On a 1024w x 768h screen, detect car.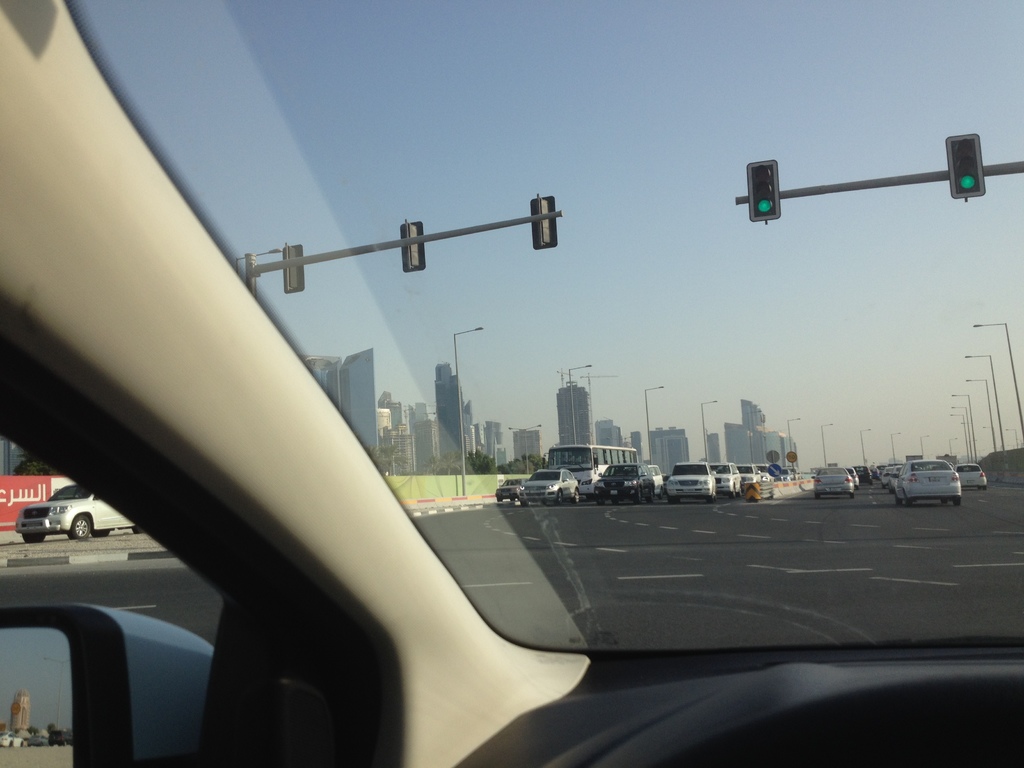
14/483/144/541.
